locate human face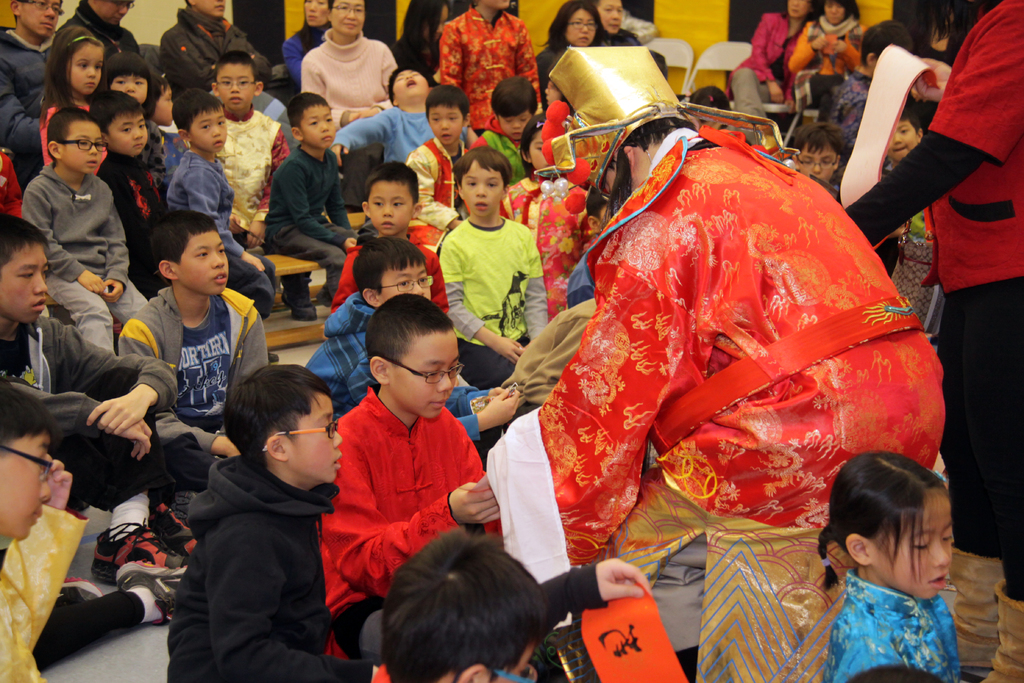
box(892, 120, 913, 161)
